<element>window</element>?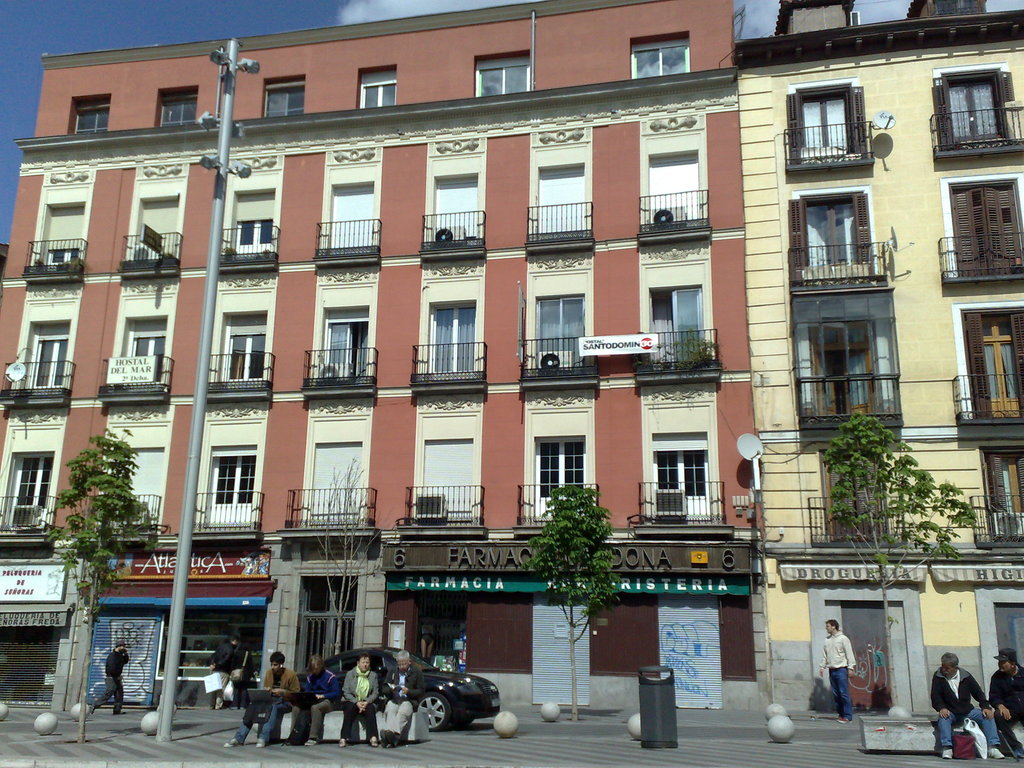
[472,54,532,100]
